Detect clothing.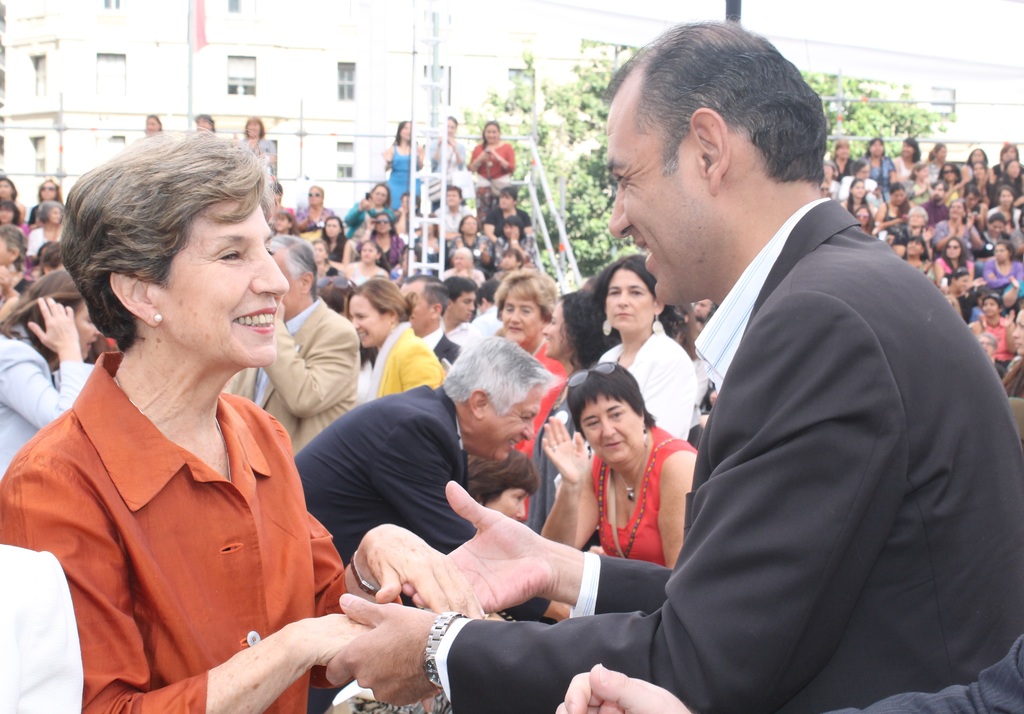
Detected at region(221, 293, 365, 462).
